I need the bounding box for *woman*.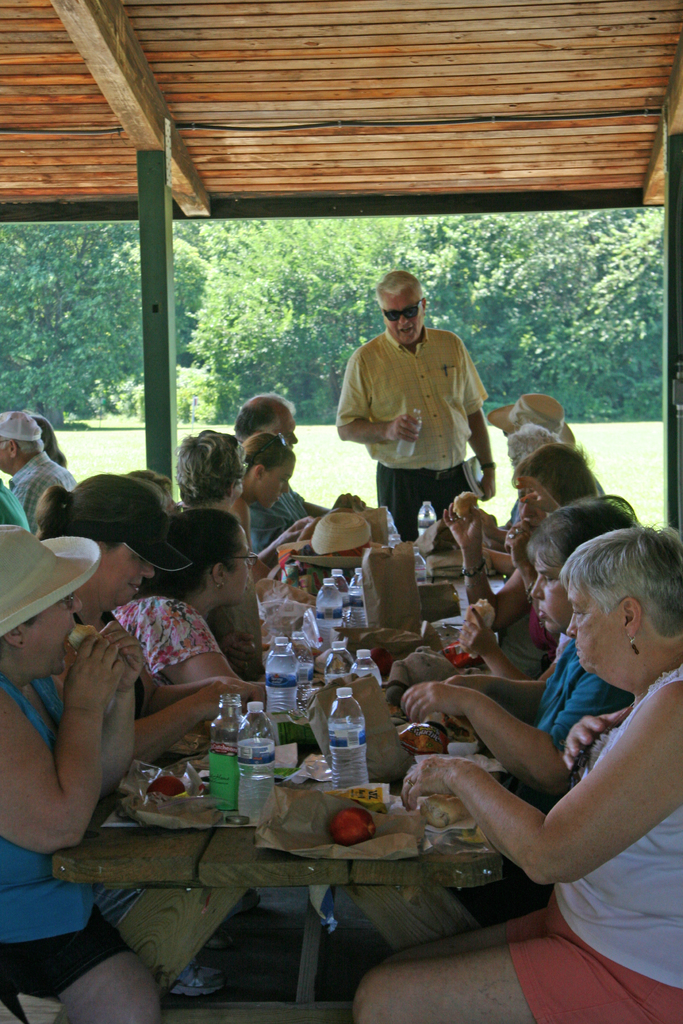
Here it is: [103, 504, 274, 733].
